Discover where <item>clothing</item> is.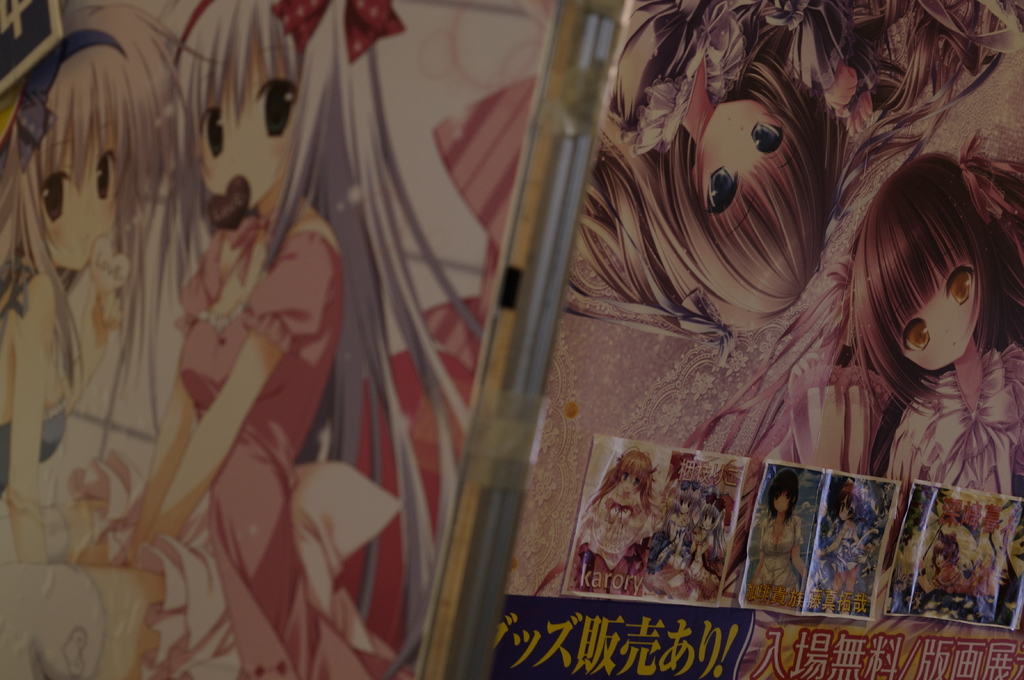
Discovered at 880/361/1023/499.
